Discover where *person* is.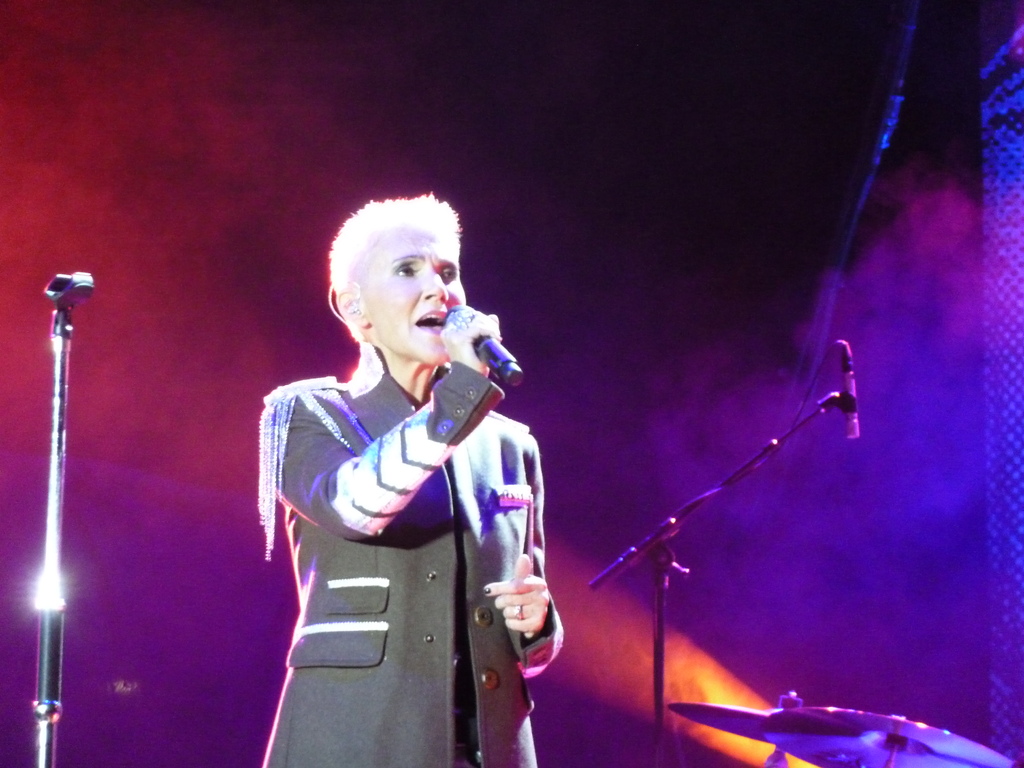
Discovered at crop(253, 188, 568, 767).
